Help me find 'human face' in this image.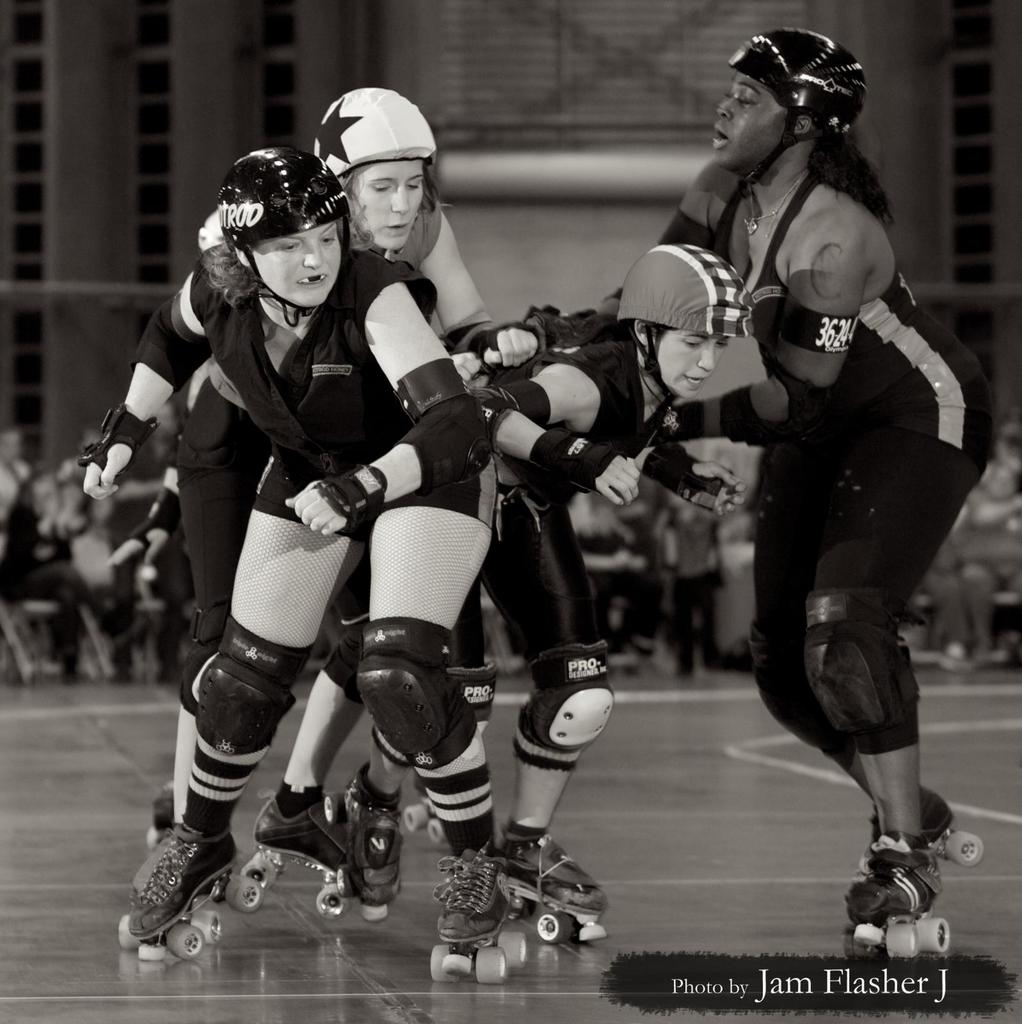
Found it: crop(710, 76, 785, 172).
